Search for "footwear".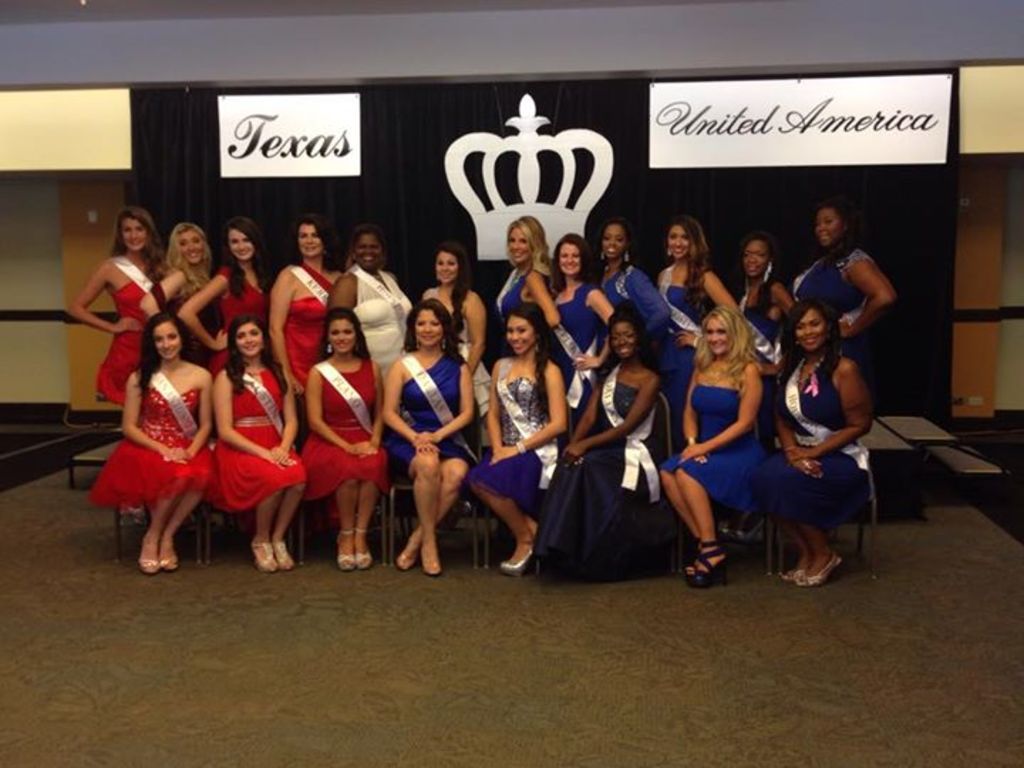
Found at x1=681, y1=540, x2=727, y2=586.
